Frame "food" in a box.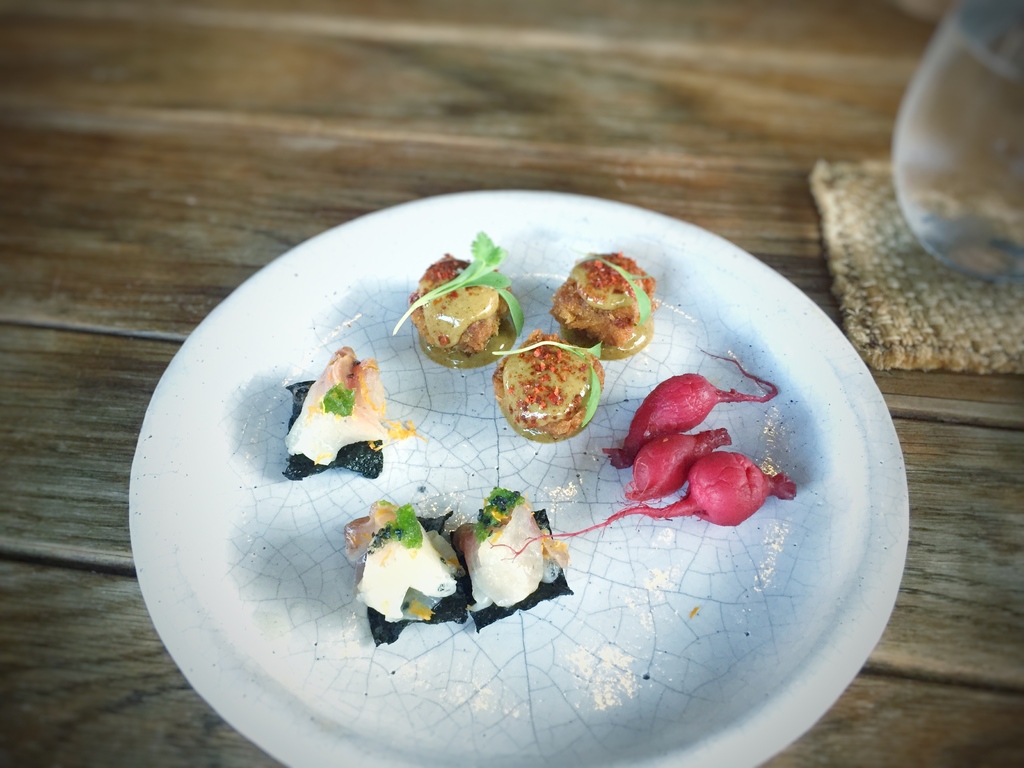
<bbox>599, 349, 779, 471</bbox>.
